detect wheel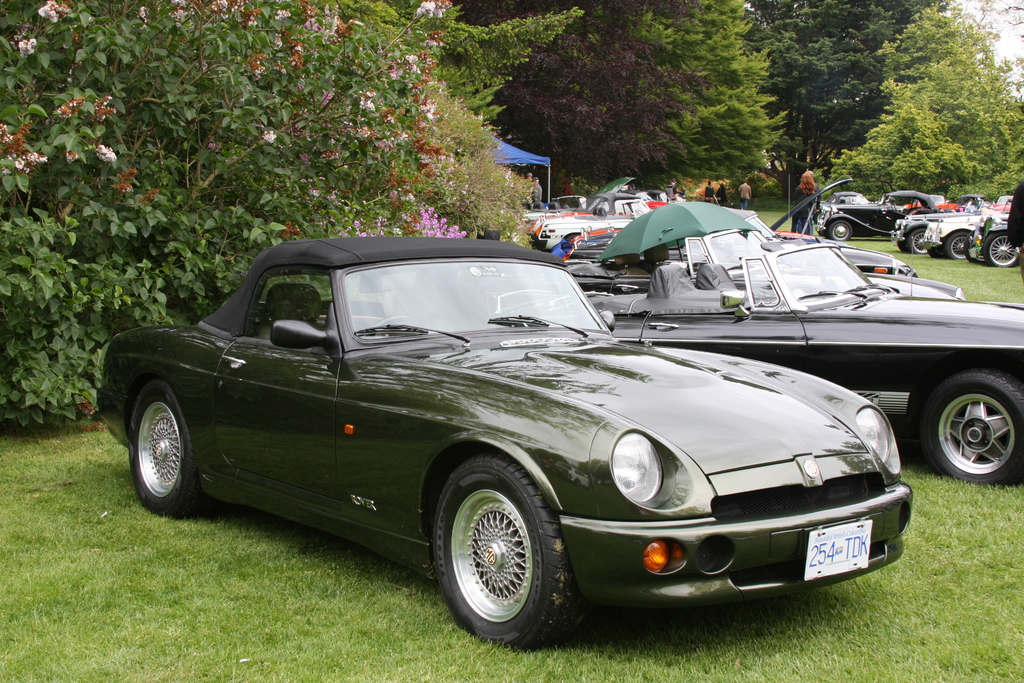
<box>916,367,1023,488</box>
